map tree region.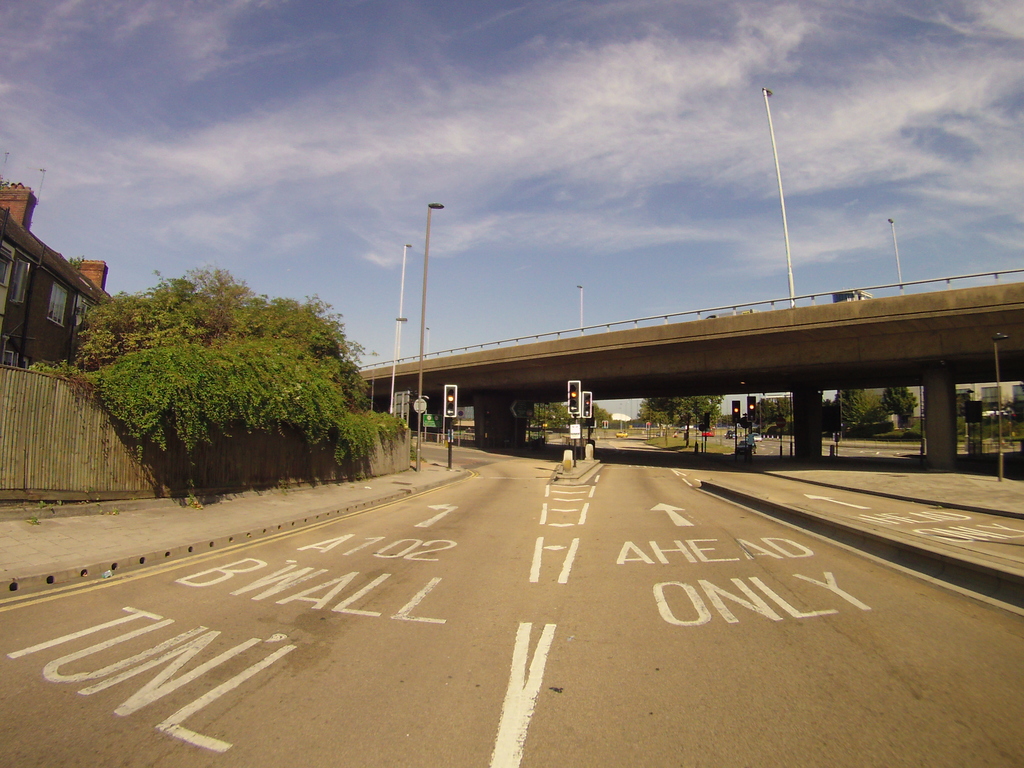
Mapped to <bbox>835, 387, 891, 430</bbox>.
